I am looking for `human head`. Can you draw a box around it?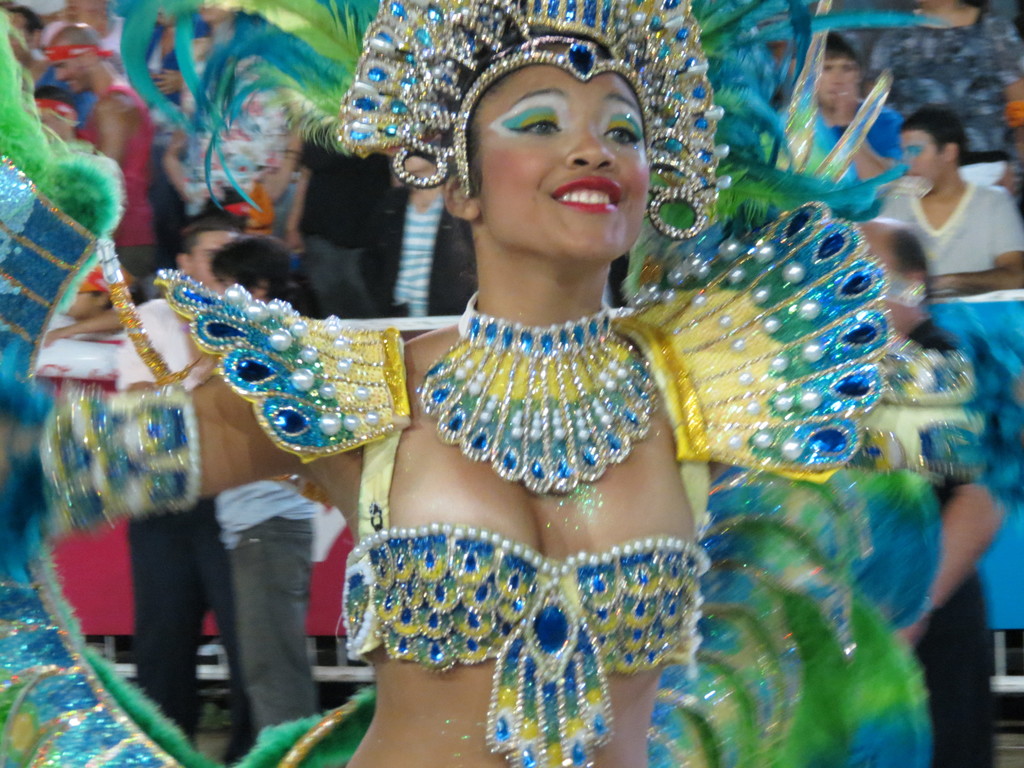
Sure, the bounding box is locate(200, 0, 233, 24).
